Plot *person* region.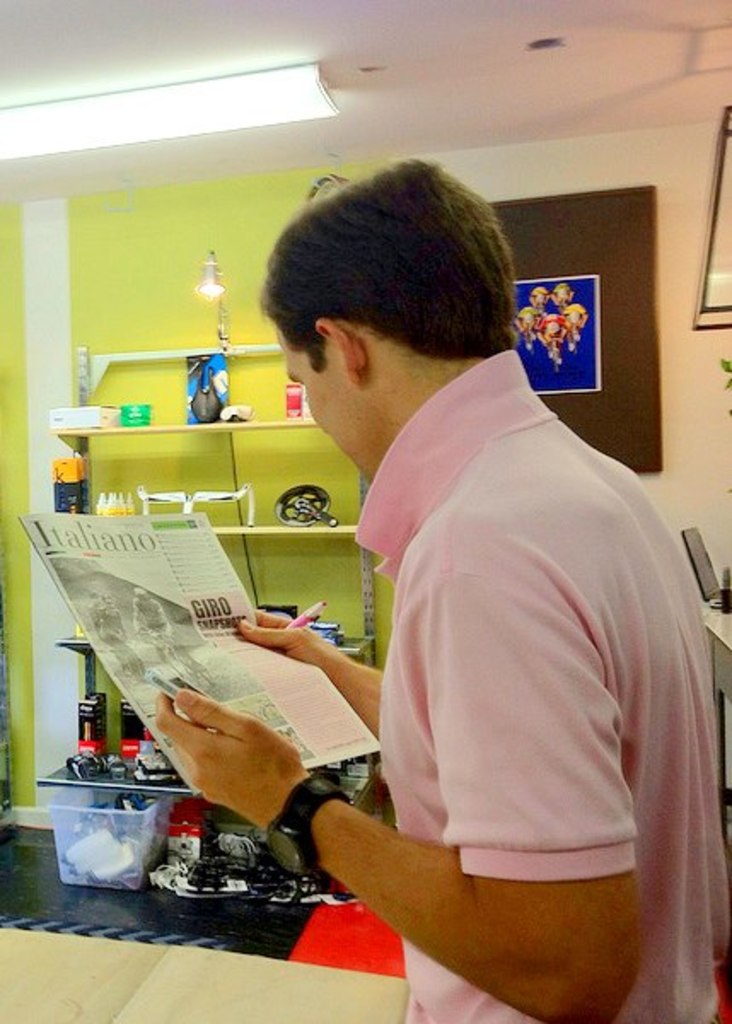
Plotted at {"x1": 135, "y1": 585, "x2": 200, "y2": 674}.
